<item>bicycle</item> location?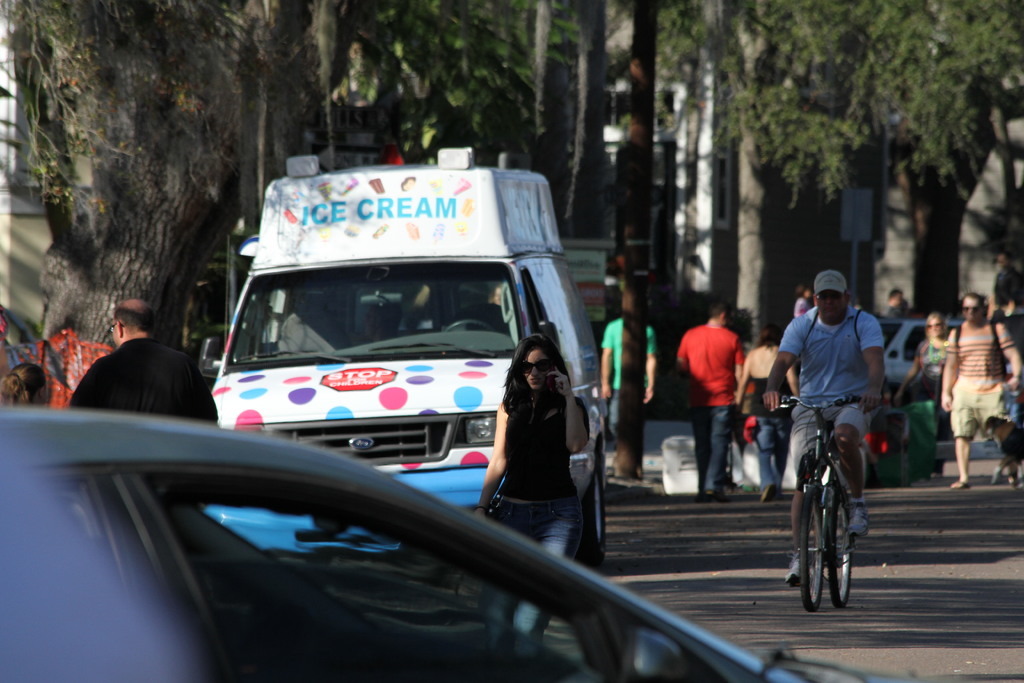
box=[794, 392, 874, 617]
